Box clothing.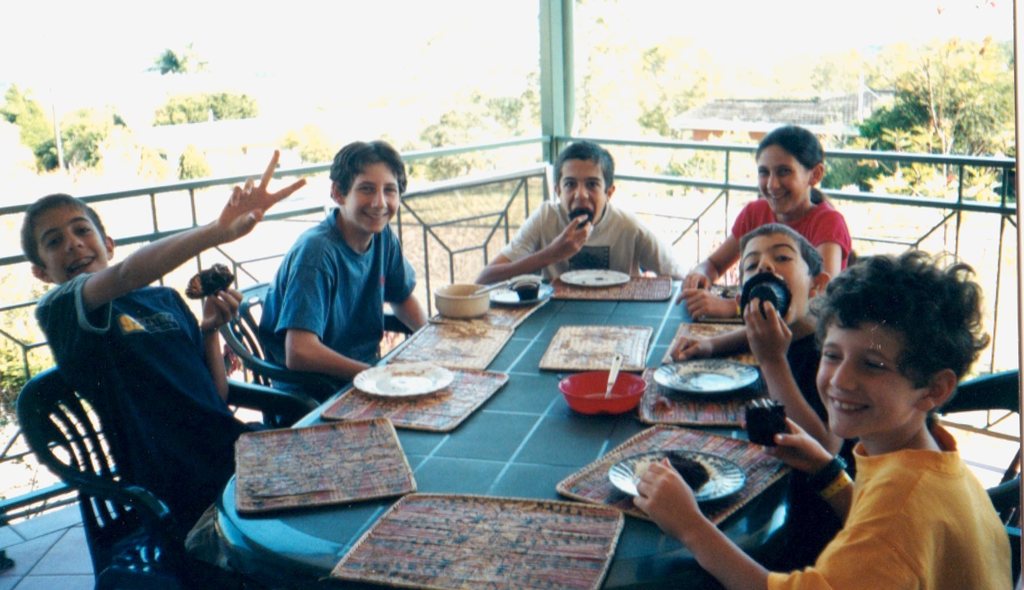
select_region(35, 271, 249, 549).
